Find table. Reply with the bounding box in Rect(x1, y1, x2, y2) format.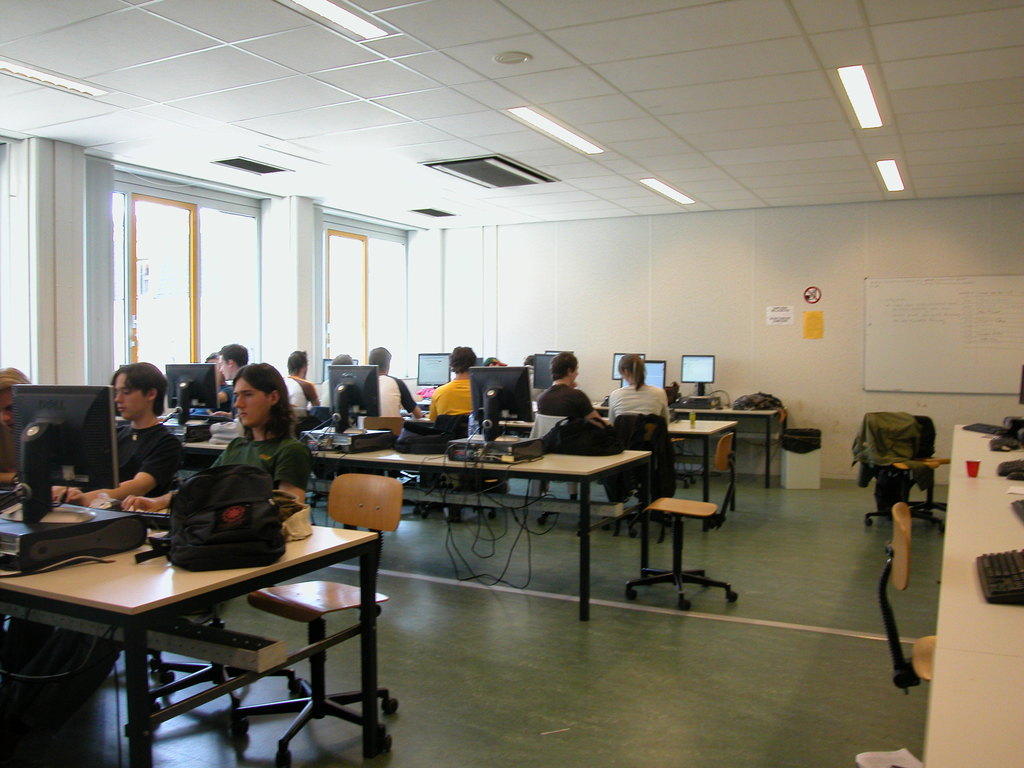
Rect(20, 483, 380, 755).
